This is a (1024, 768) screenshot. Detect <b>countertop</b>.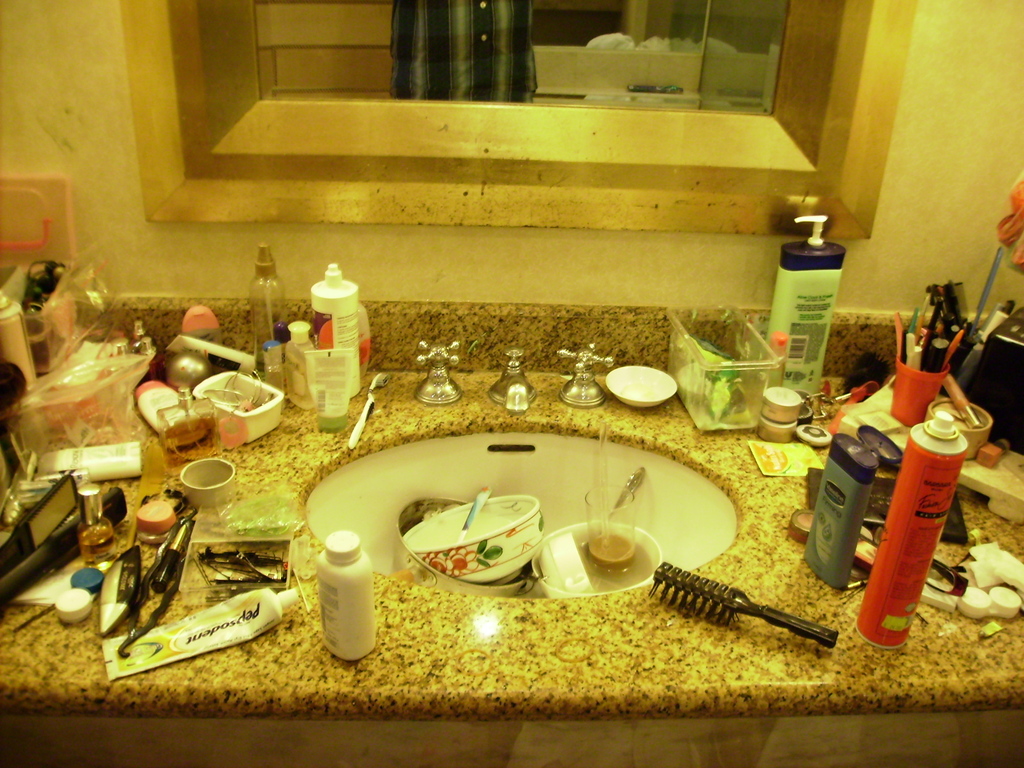
pyautogui.locateOnScreen(0, 365, 1023, 723).
